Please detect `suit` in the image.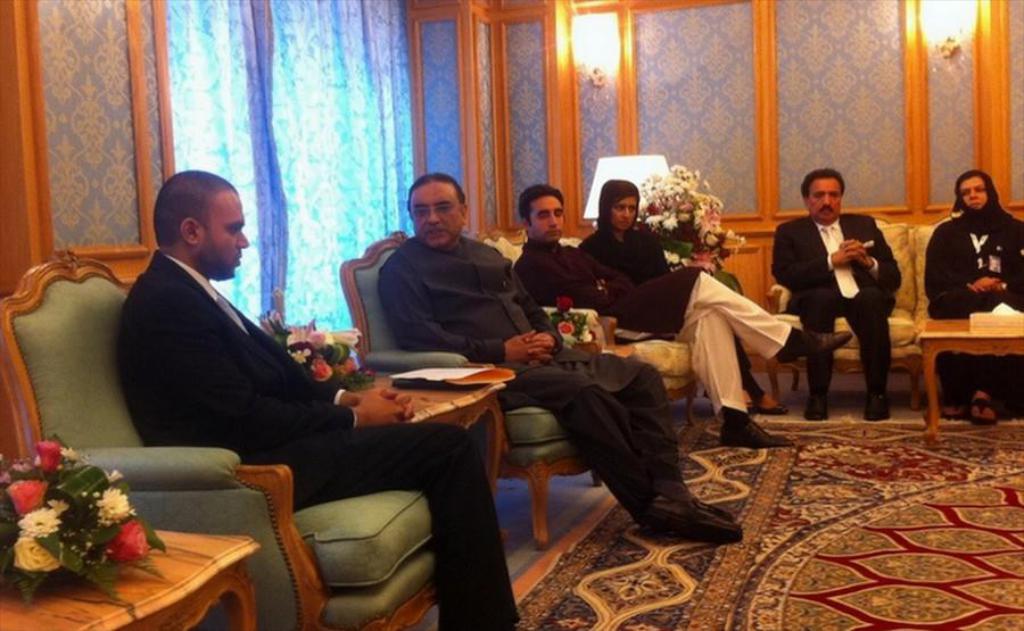
region(121, 251, 522, 630).
